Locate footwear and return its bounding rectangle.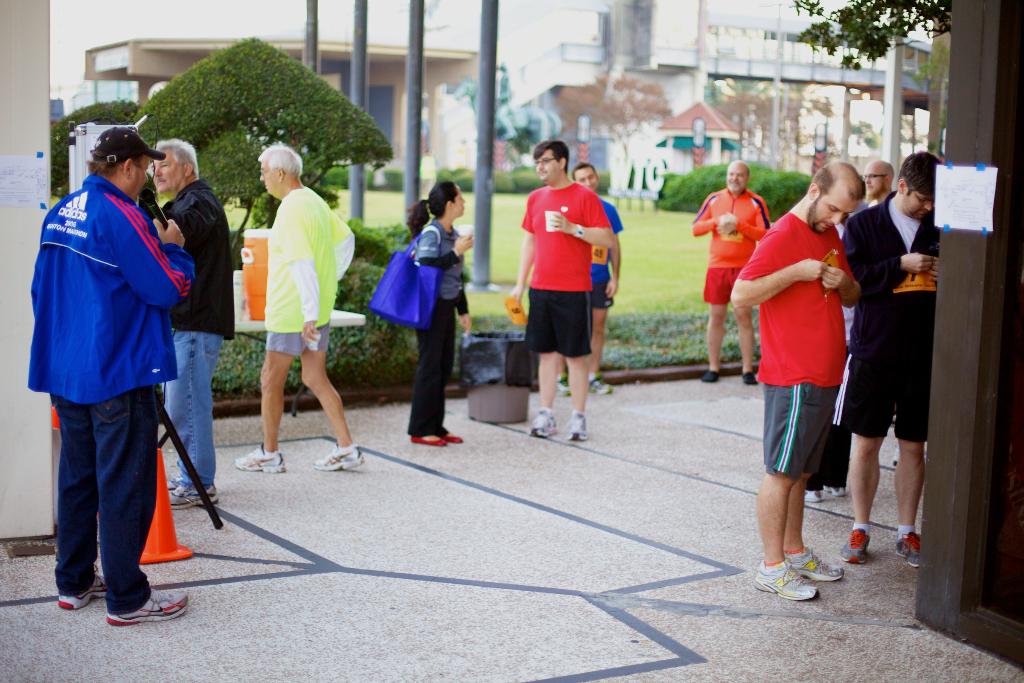
select_region(769, 551, 854, 608).
